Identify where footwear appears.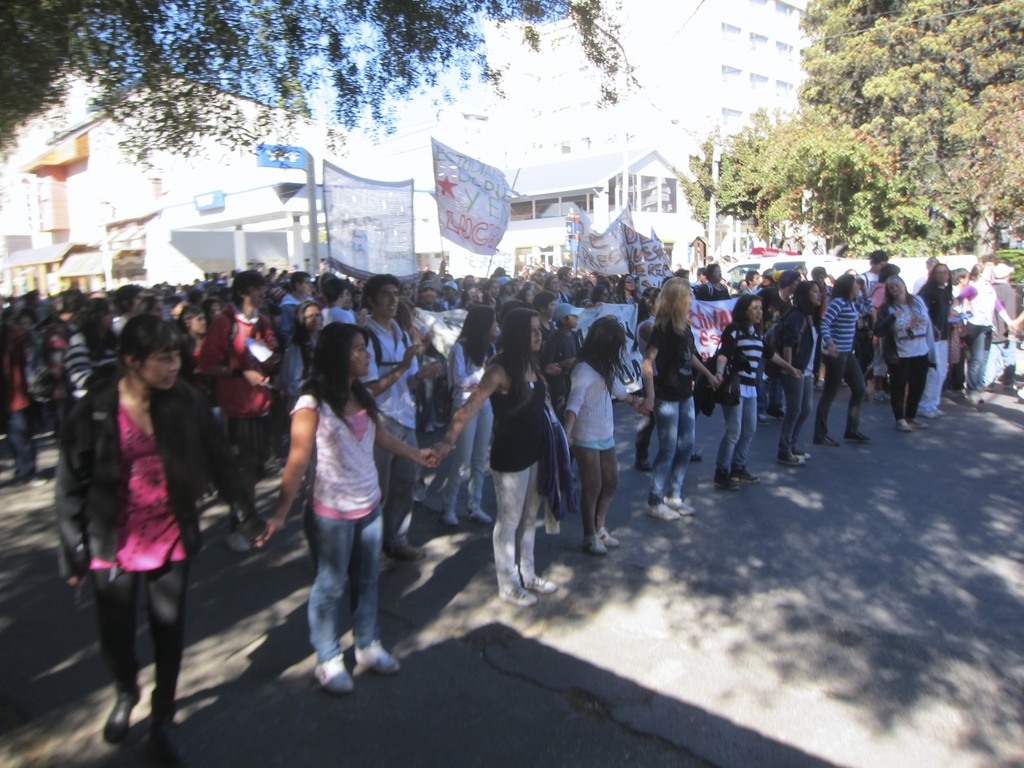
Appears at 781,452,802,467.
